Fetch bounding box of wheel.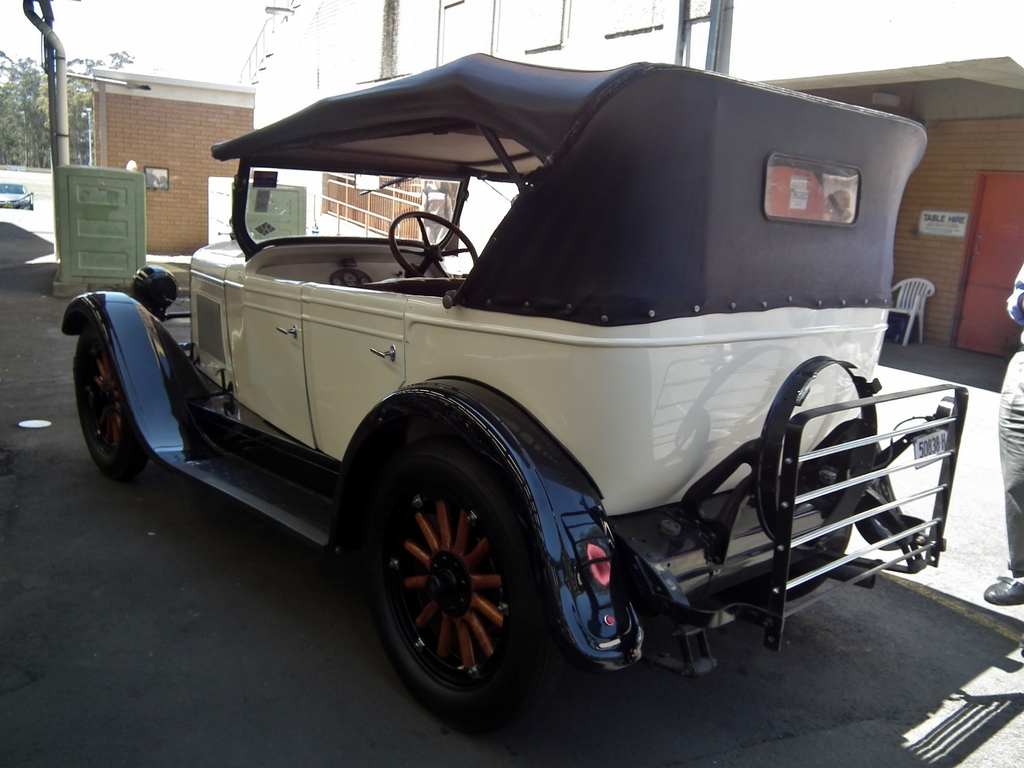
Bbox: detection(72, 316, 147, 482).
